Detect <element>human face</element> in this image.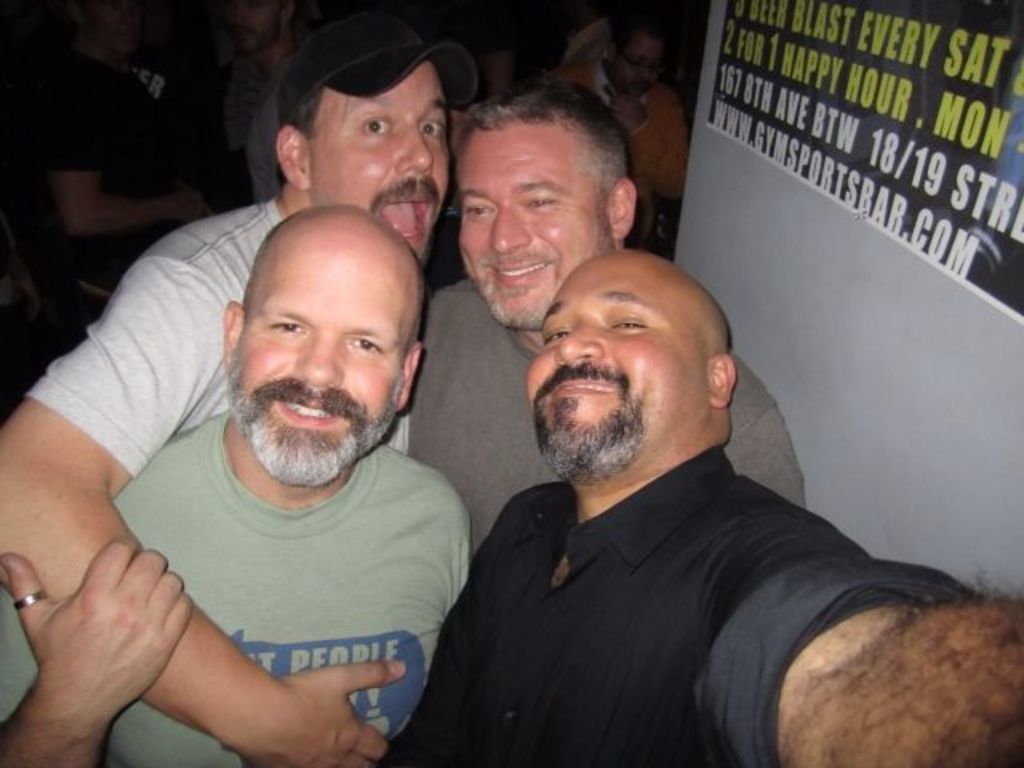
Detection: [left=454, top=125, right=606, bottom=334].
